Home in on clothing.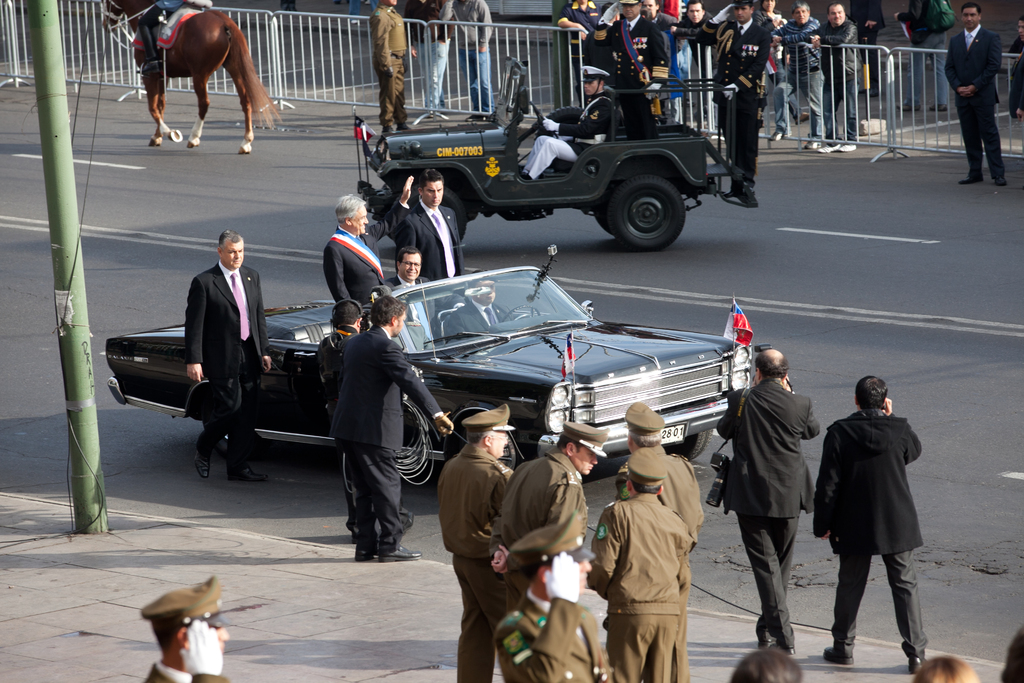
Homed in at {"x1": 199, "y1": 373, "x2": 259, "y2": 482}.
